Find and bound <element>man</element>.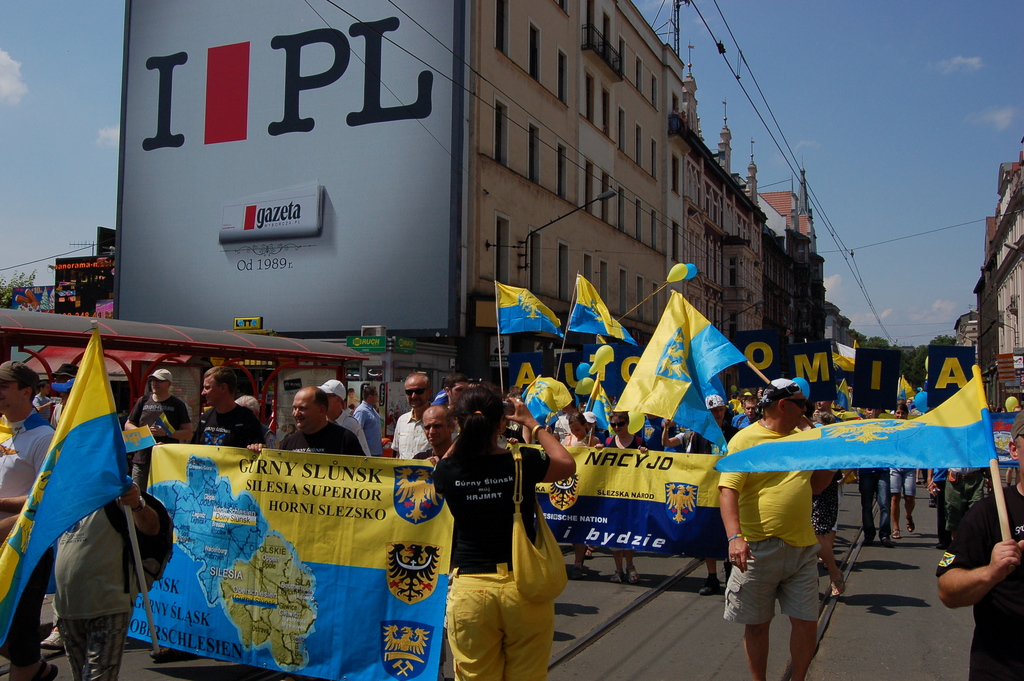
Bound: <bbox>355, 383, 388, 459</bbox>.
